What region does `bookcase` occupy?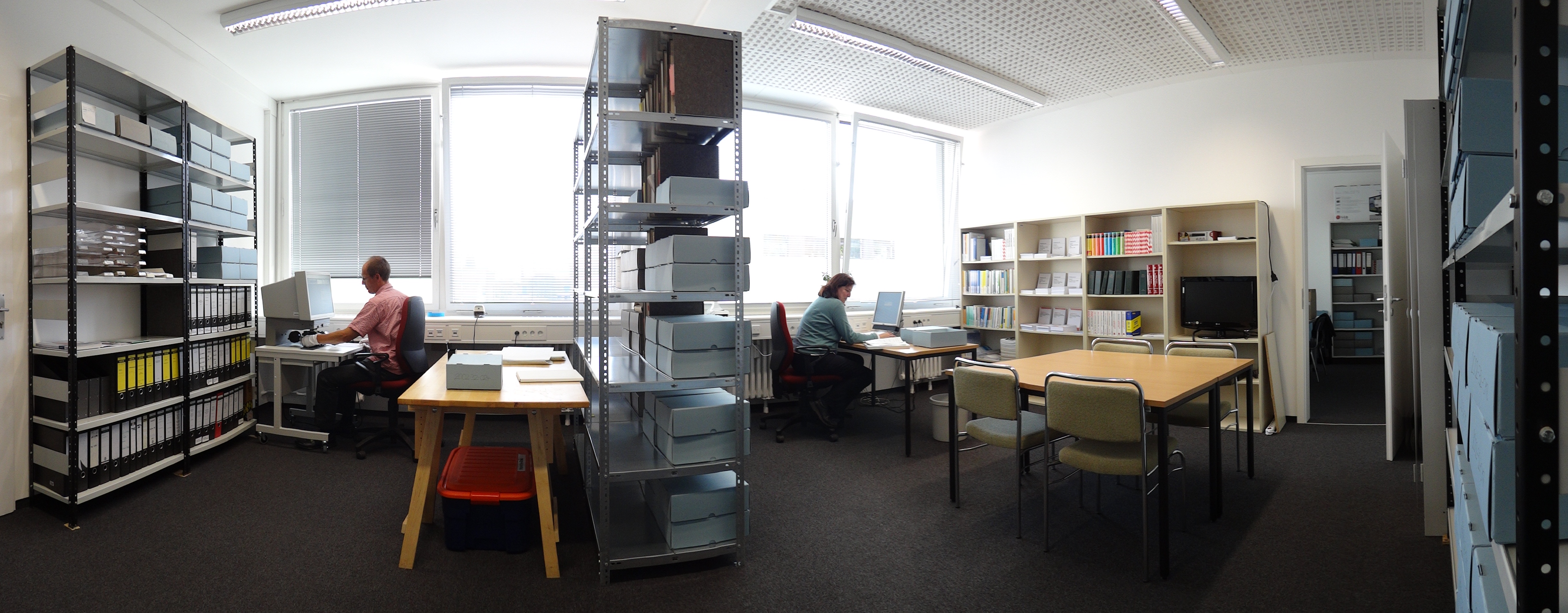
pyautogui.locateOnScreen(305, 63, 404, 139).
